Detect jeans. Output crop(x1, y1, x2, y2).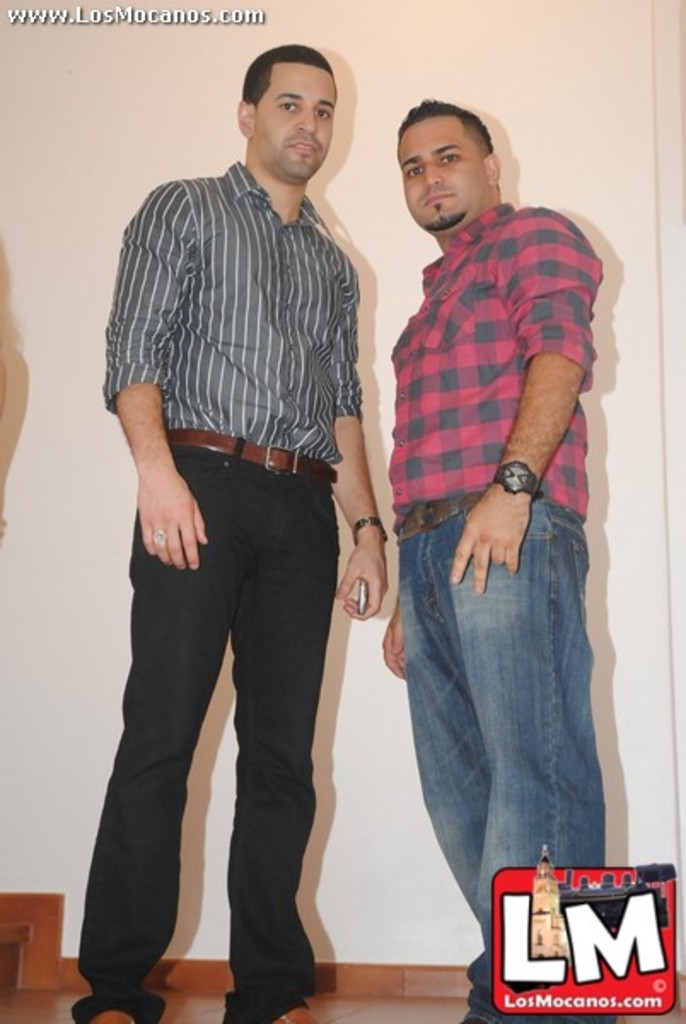
crop(382, 492, 619, 952).
